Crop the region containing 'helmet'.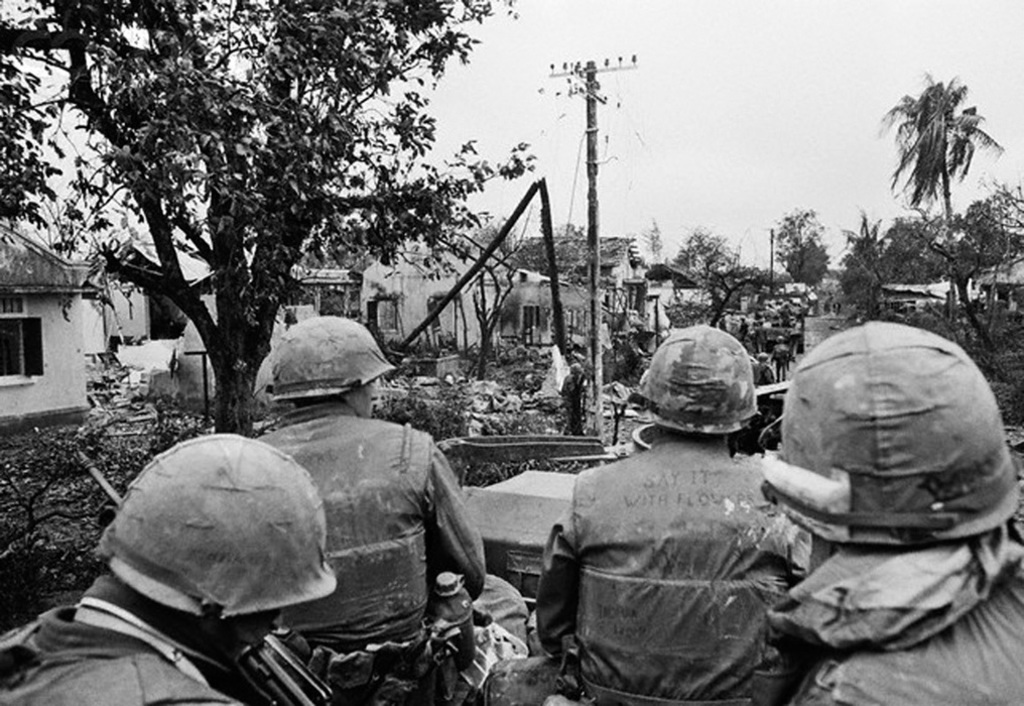
Crop region: 780/335/1006/564.
